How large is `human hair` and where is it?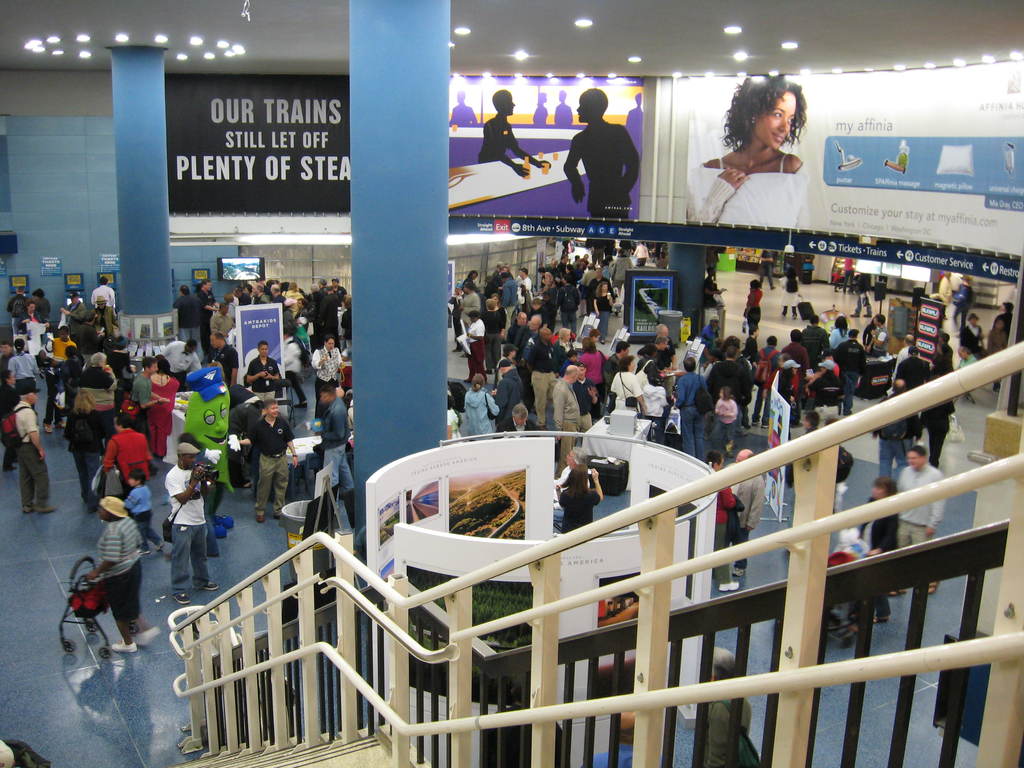
Bounding box: 559:467:589:498.
